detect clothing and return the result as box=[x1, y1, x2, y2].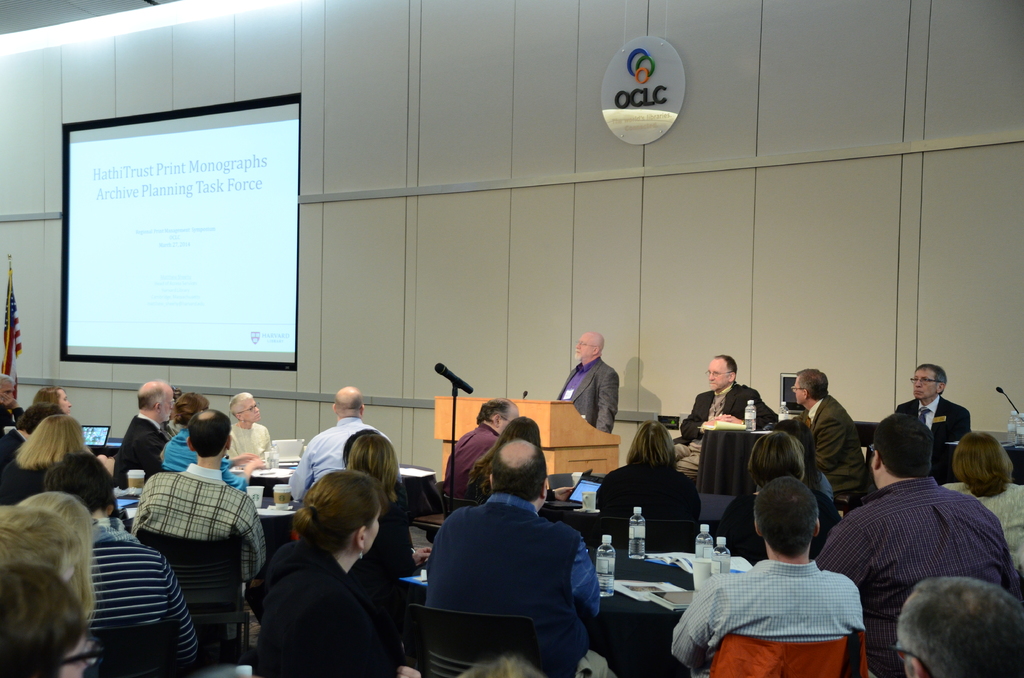
box=[594, 459, 703, 524].
